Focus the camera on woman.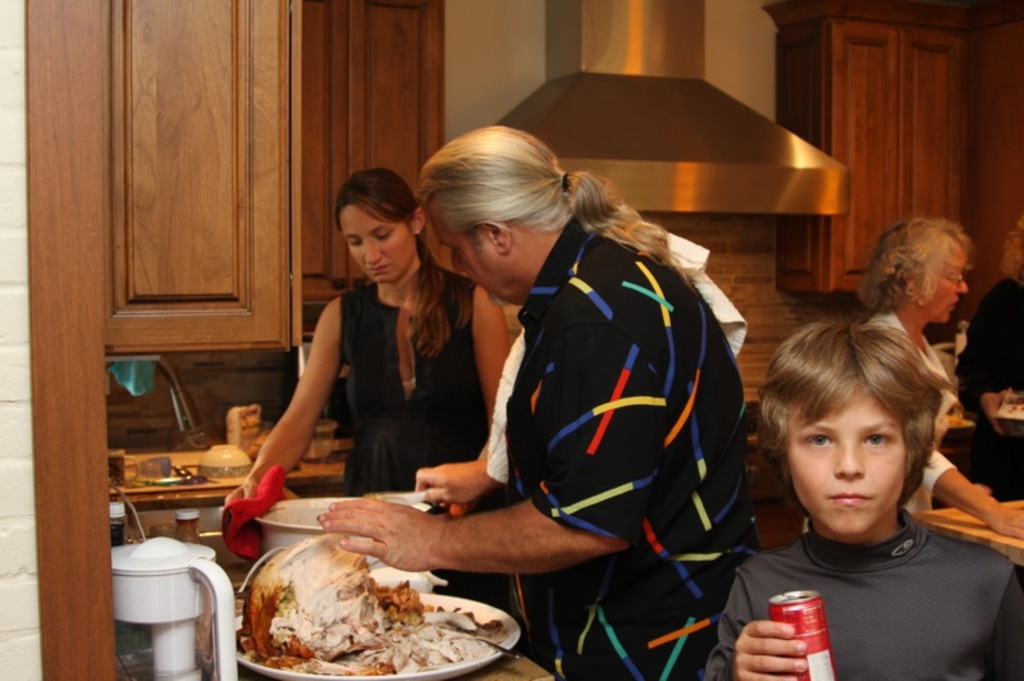
Focus region: <bbox>851, 219, 1023, 539</bbox>.
